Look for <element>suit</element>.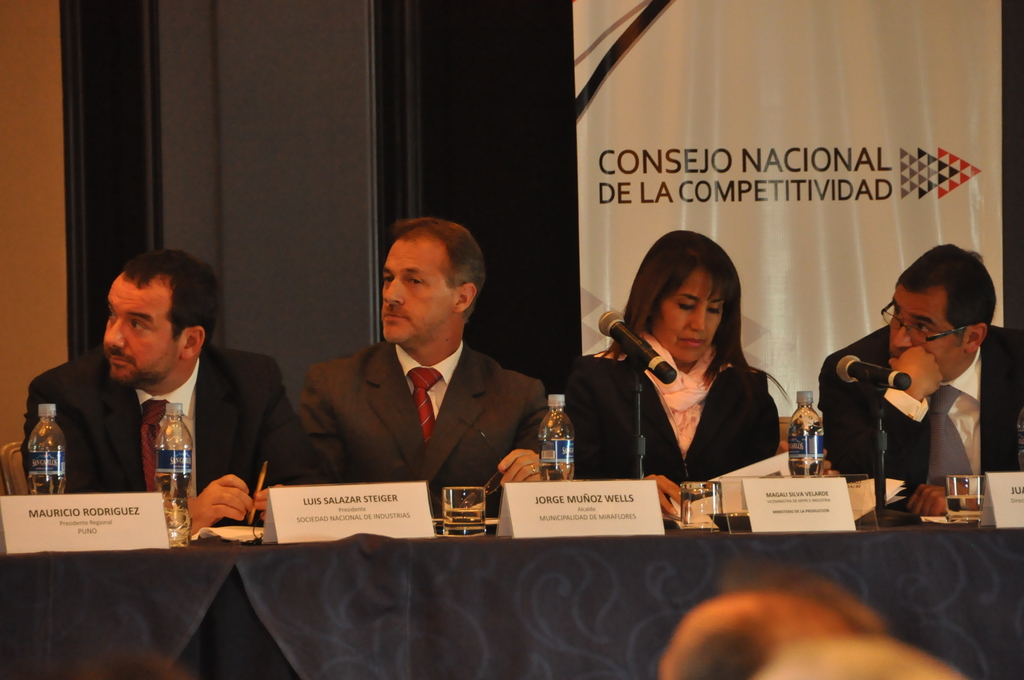
Found: l=813, t=324, r=1023, b=513.
